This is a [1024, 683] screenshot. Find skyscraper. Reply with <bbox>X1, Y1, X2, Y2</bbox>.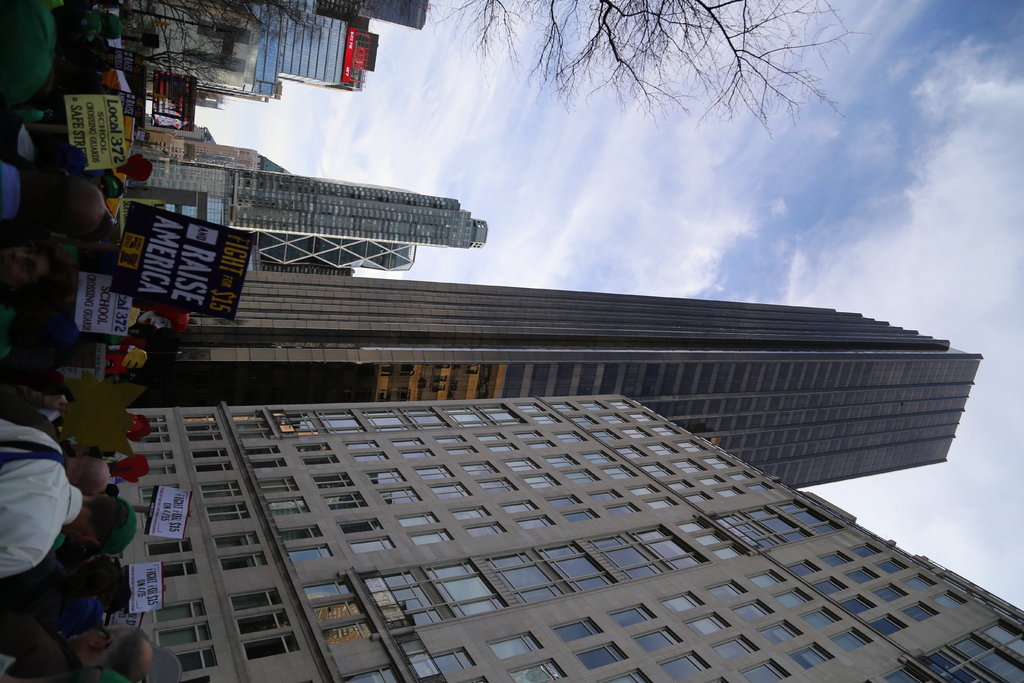
<bbox>305, 0, 433, 28</bbox>.
